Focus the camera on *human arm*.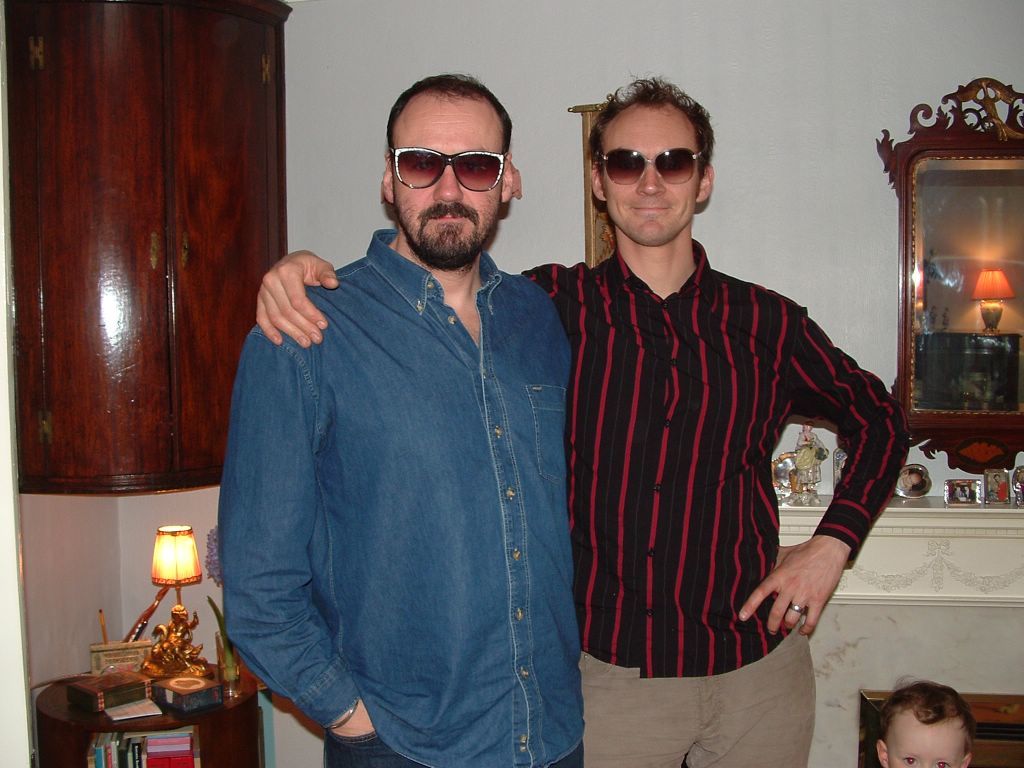
Focus region: {"left": 788, "top": 357, "right": 909, "bottom": 654}.
